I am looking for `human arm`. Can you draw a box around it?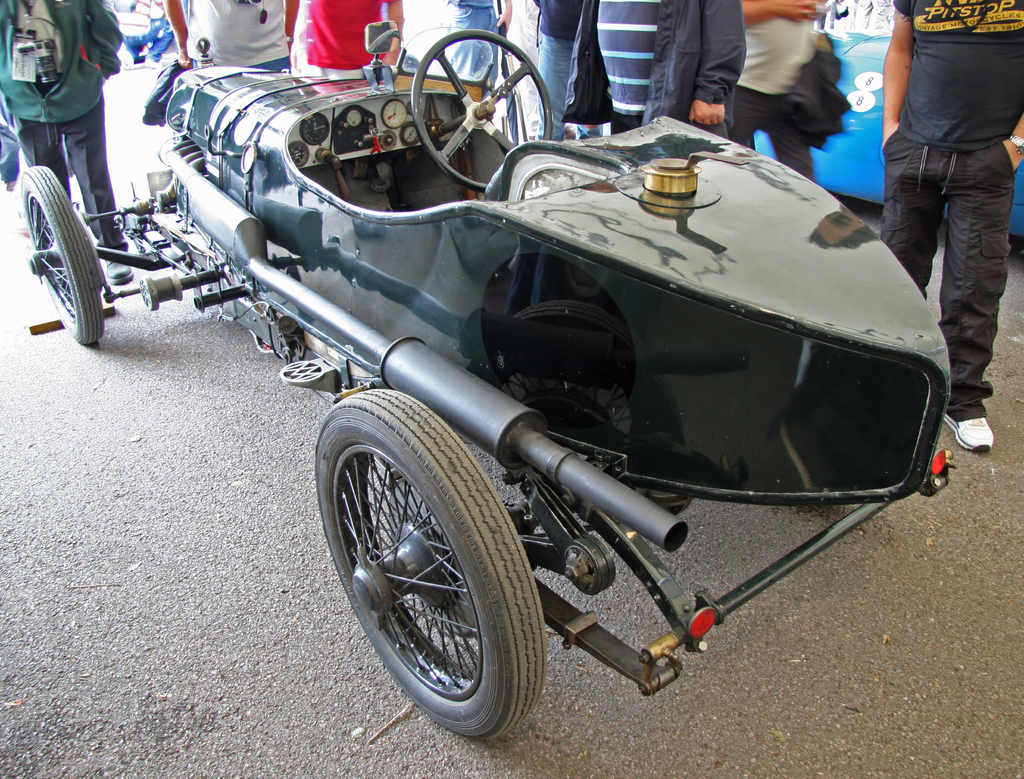
Sure, the bounding box is (380, 0, 406, 66).
